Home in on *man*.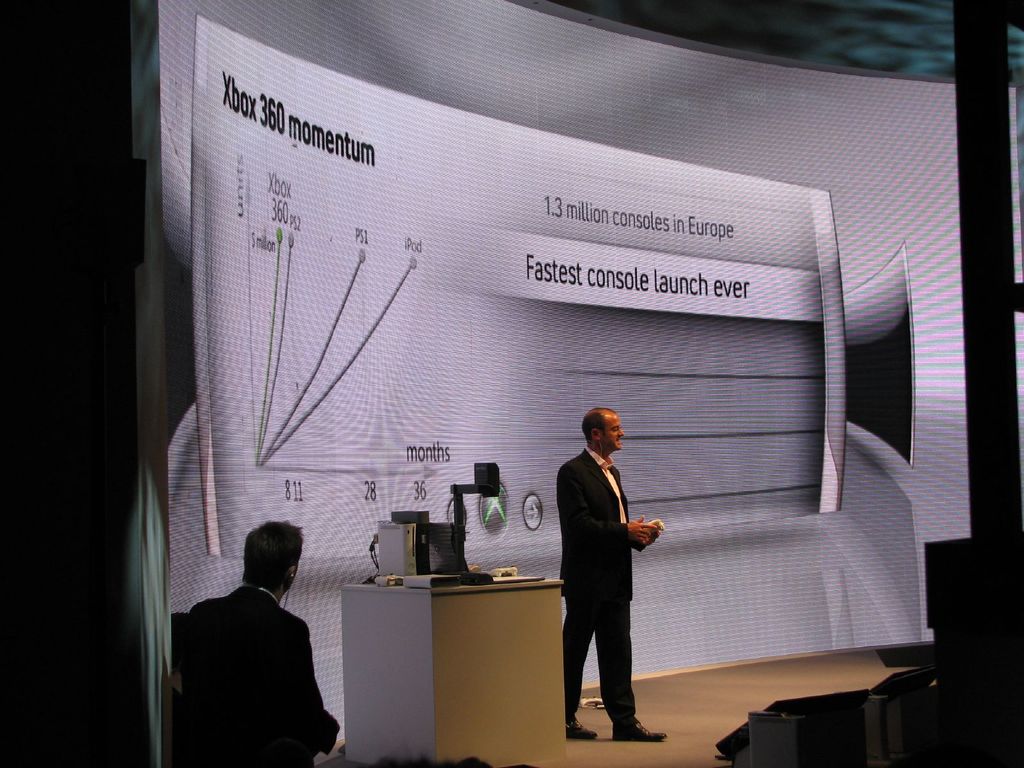
Homed in at box=[168, 524, 346, 767].
